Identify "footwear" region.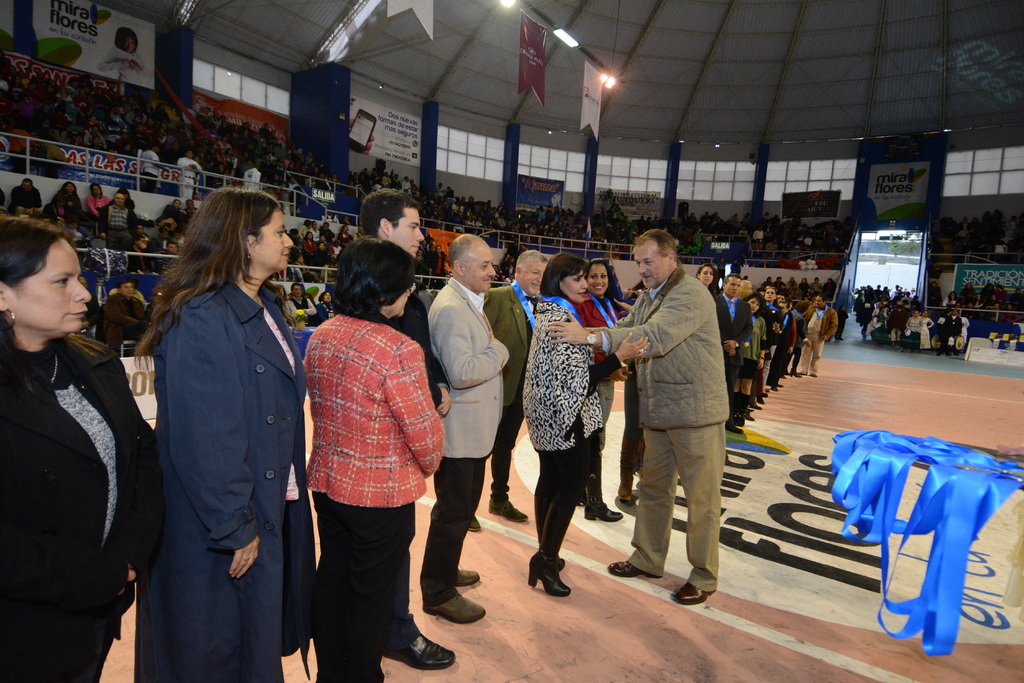
Region: <bbox>586, 507, 623, 521</bbox>.
